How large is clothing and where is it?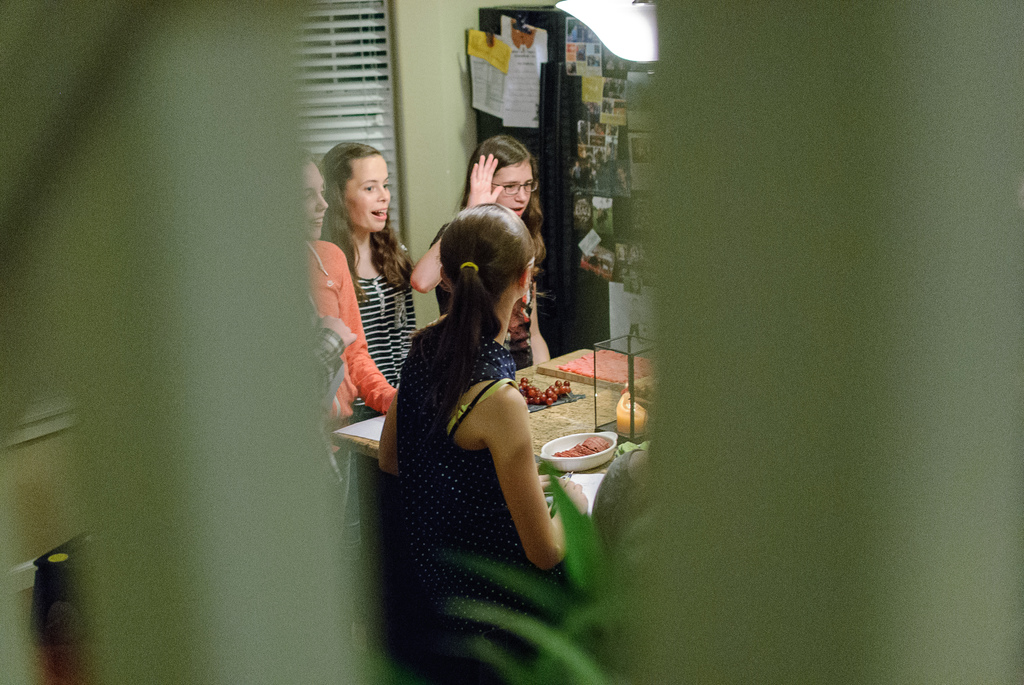
Bounding box: rect(434, 248, 543, 365).
